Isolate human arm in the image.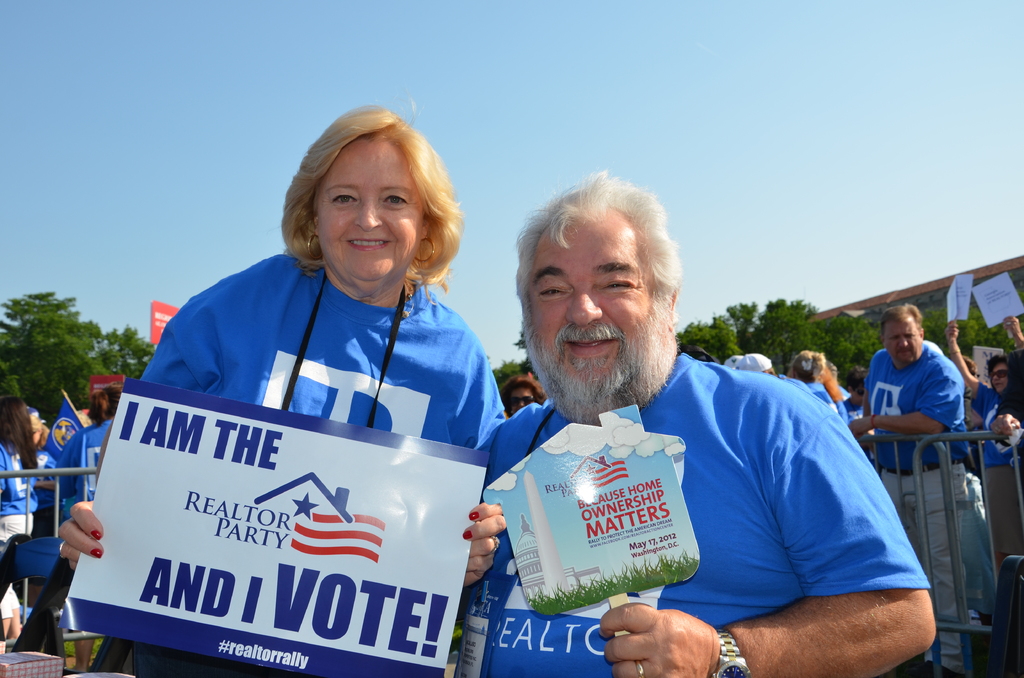
Isolated region: pyautogui.locateOnScreen(467, 464, 521, 590).
